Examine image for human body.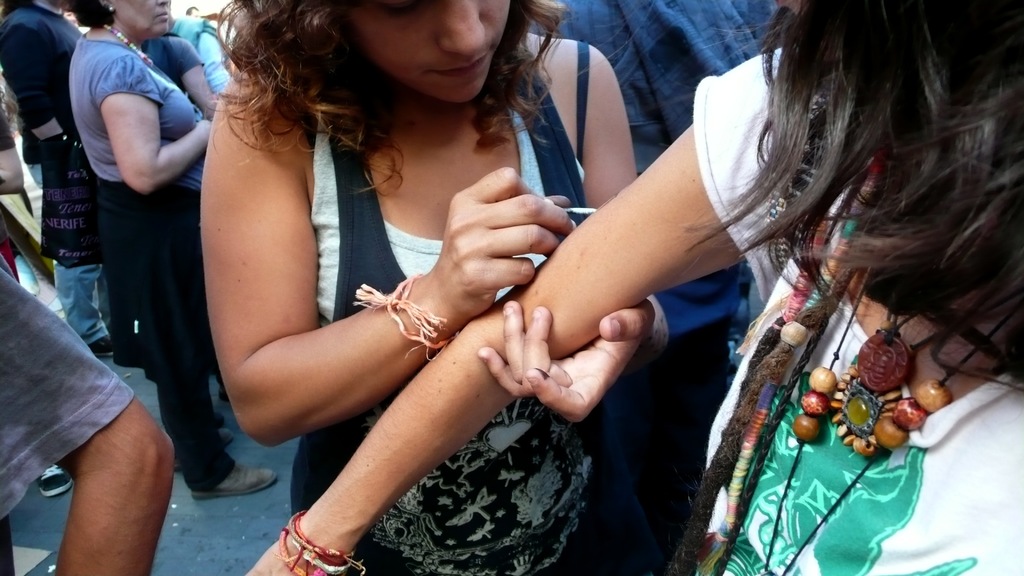
Examination result: [146,28,214,119].
